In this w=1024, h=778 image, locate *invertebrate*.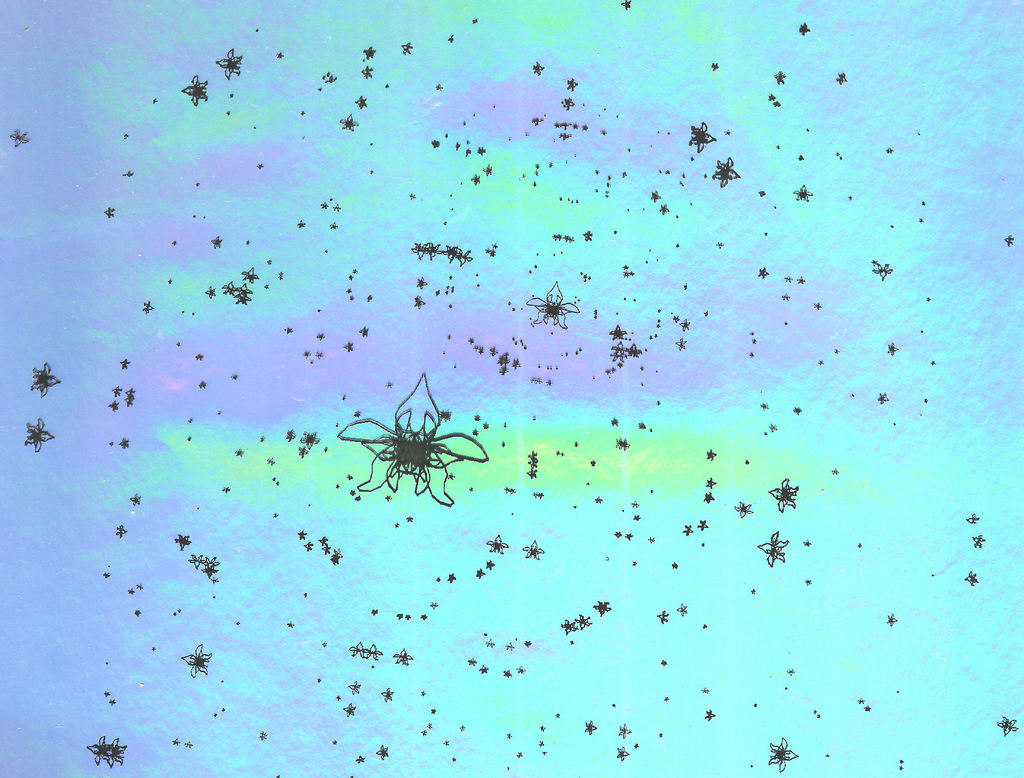
Bounding box: pyautogui.locateOnScreen(218, 46, 243, 81).
